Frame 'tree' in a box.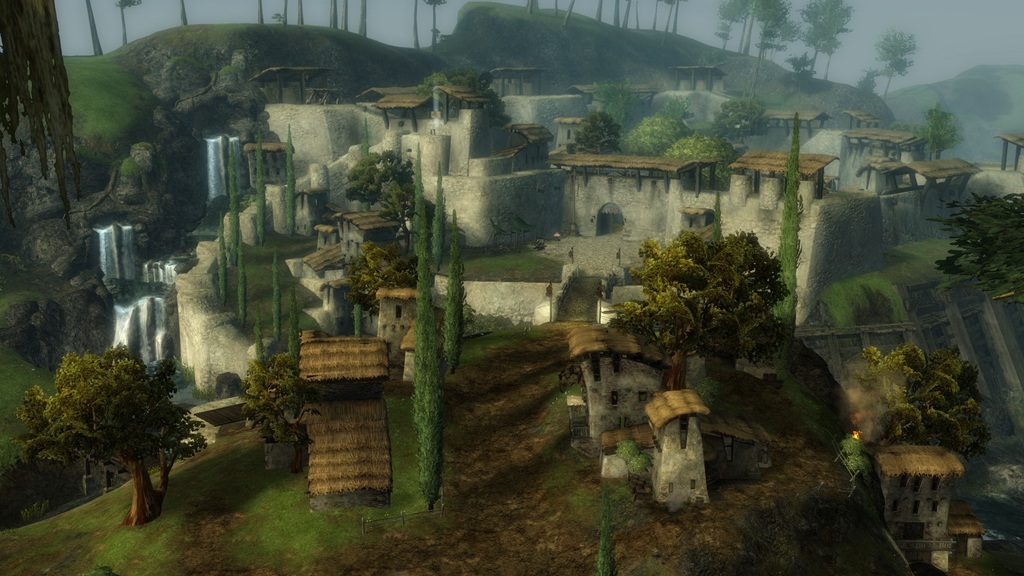
[573, 77, 645, 131].
